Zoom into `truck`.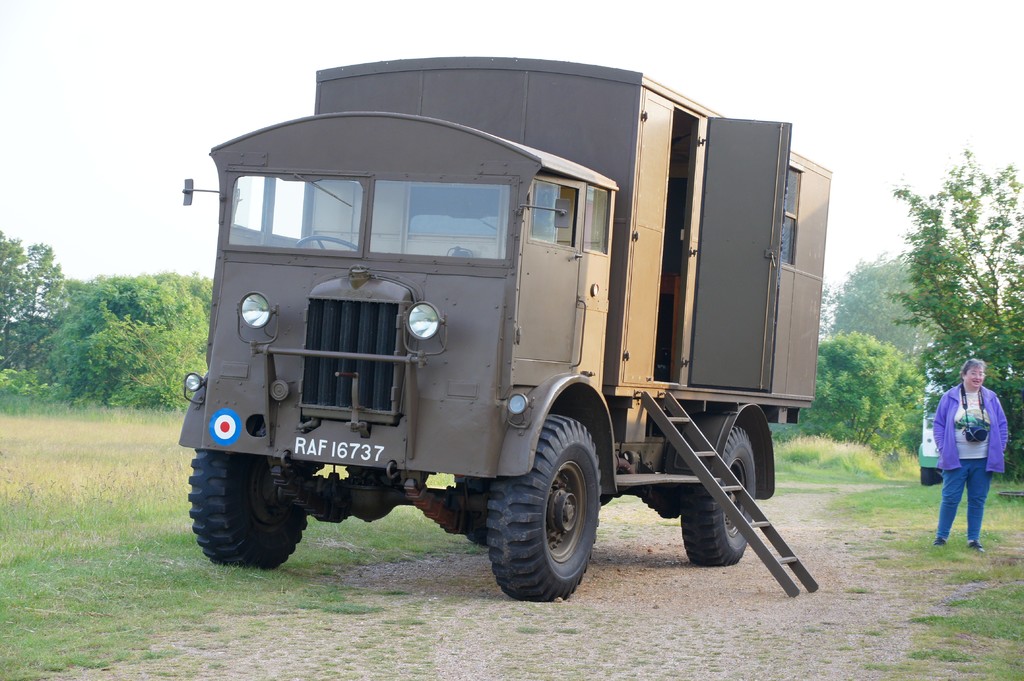
Zoom target: crop(156, 56, 845, 618).
